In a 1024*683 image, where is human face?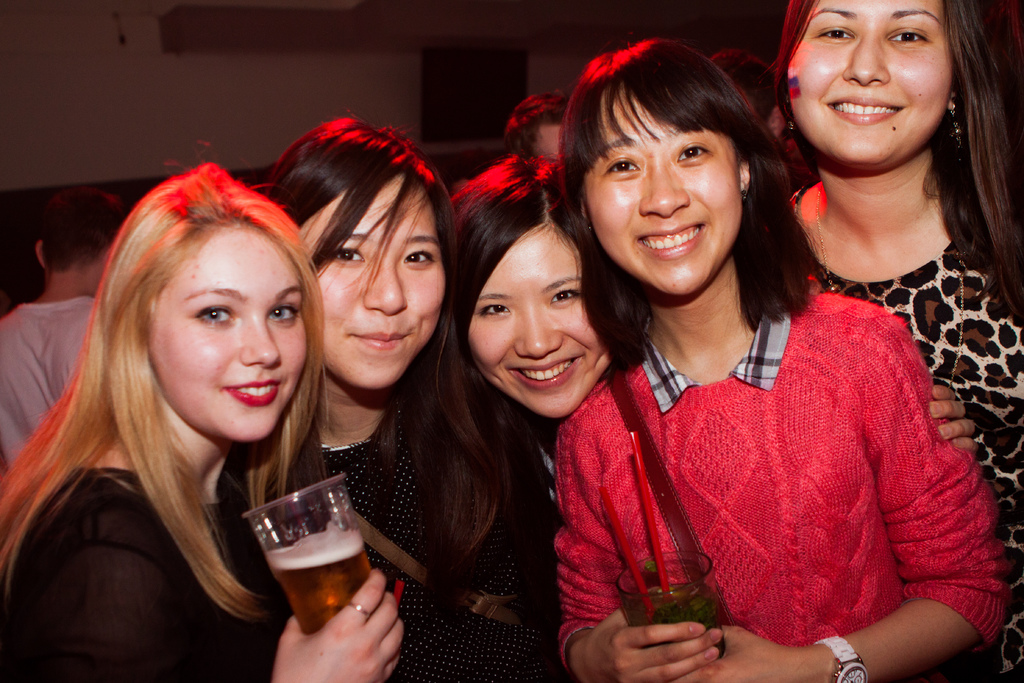
detection(147, 223, 308, 441).
